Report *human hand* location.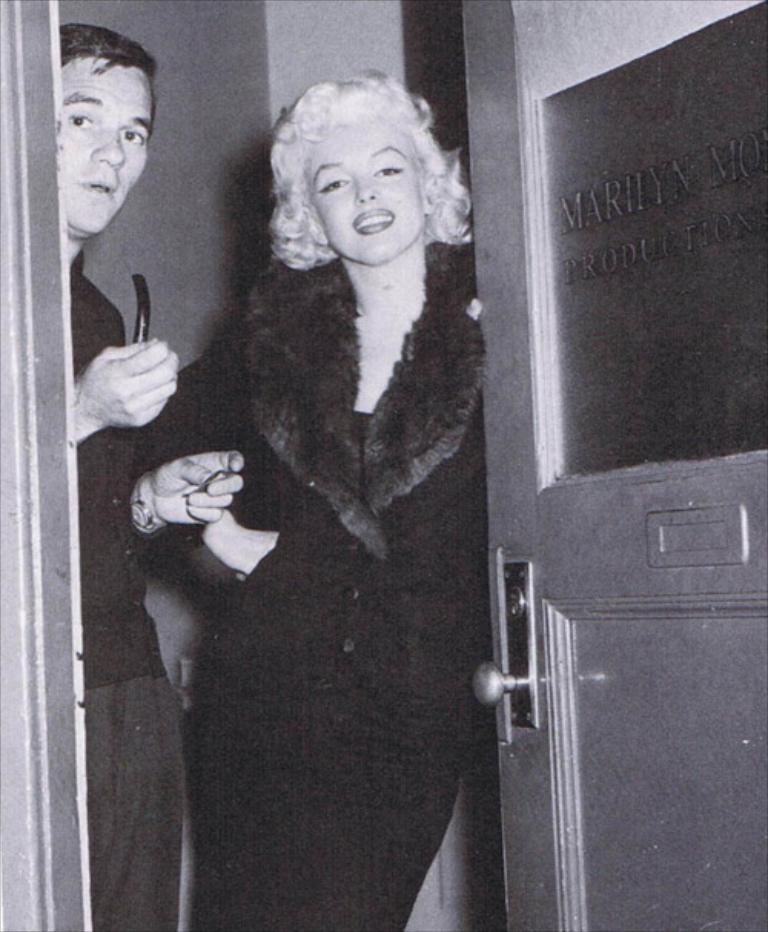
Report: left=198, top=510, right=281, bottom=570.
